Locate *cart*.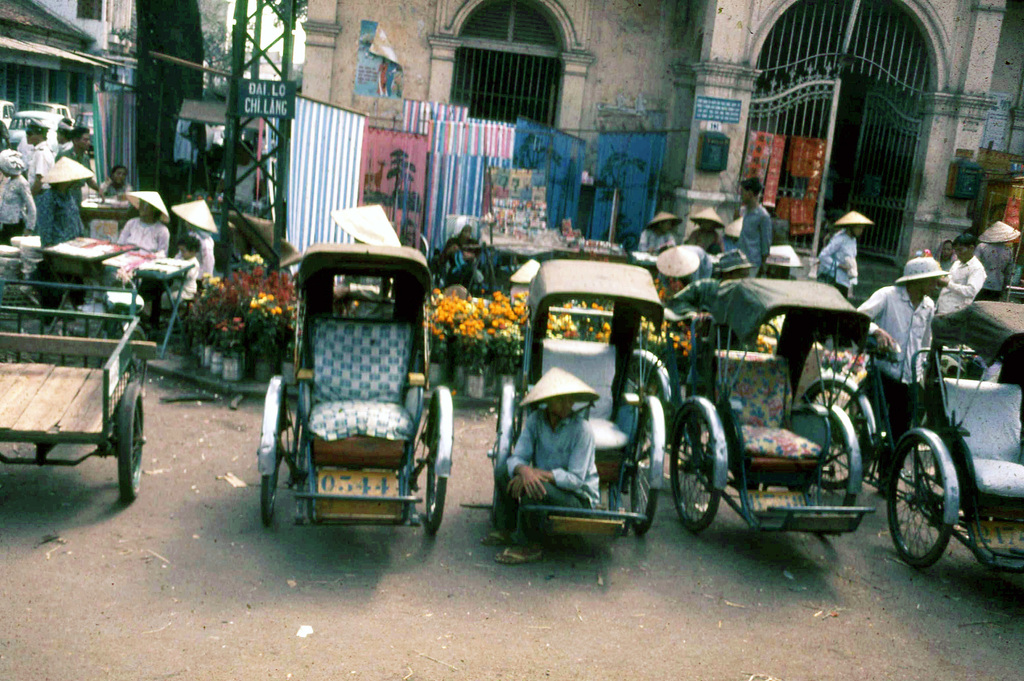
Bounding box: (488,256,668,537).
